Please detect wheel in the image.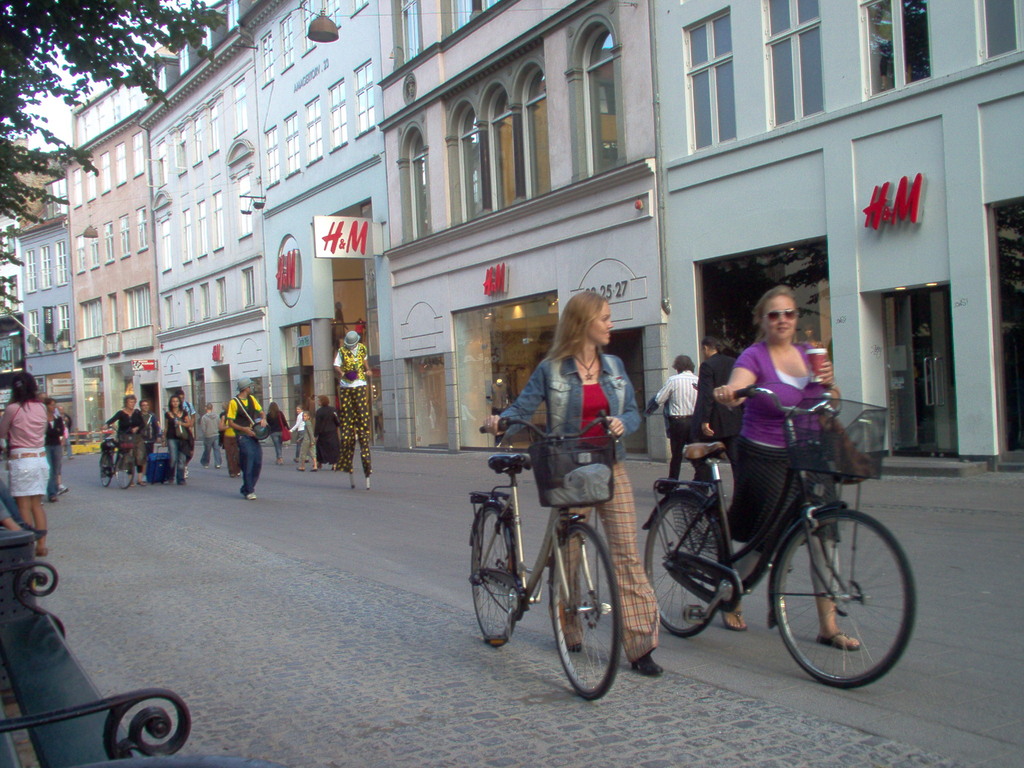
[552,520,620,701].
